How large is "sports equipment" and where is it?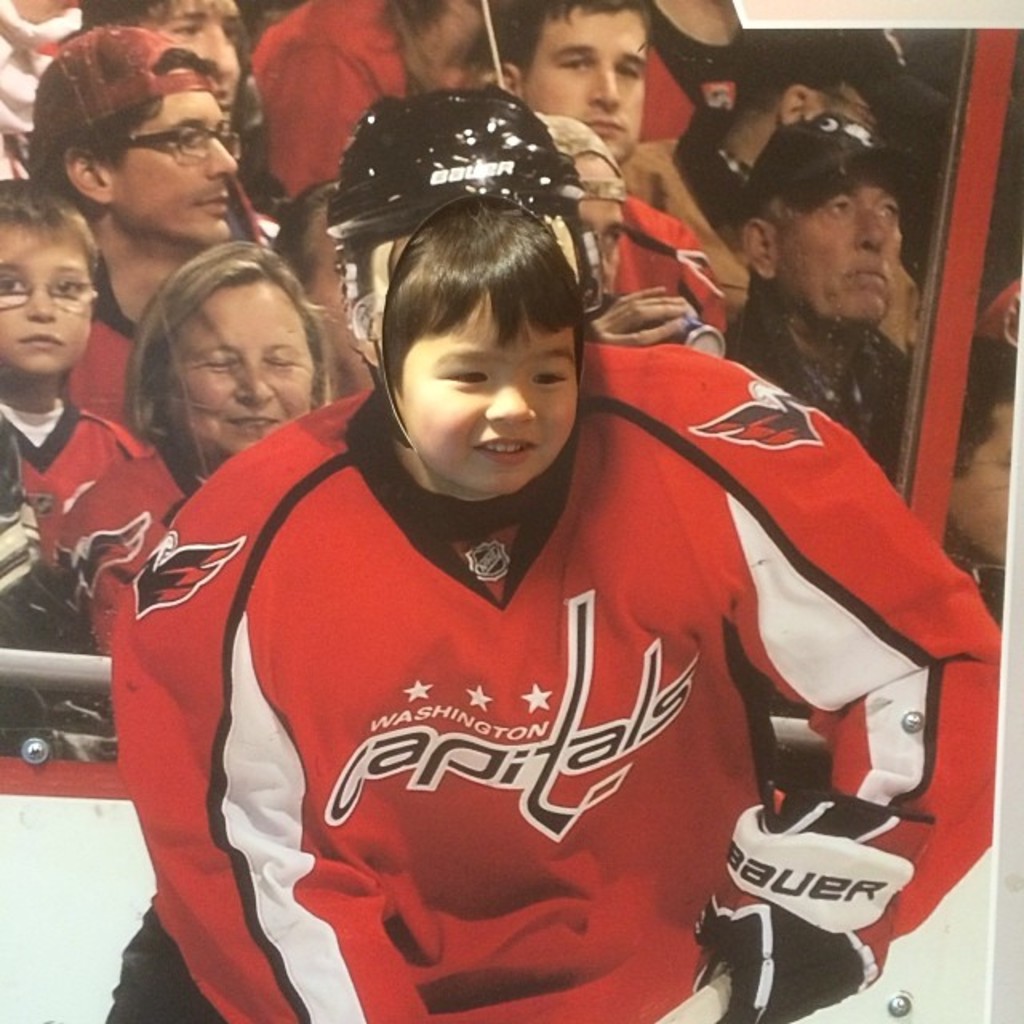
Bounding box: box(328, 86, 603, 450).
